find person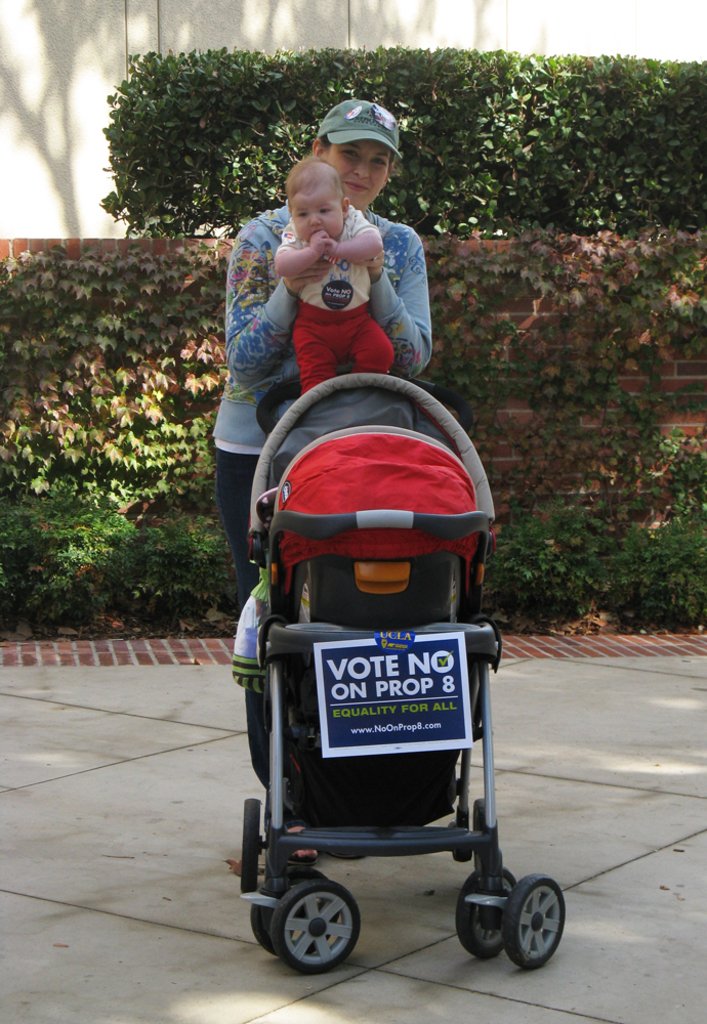
box(212, 98, 435, 599)
